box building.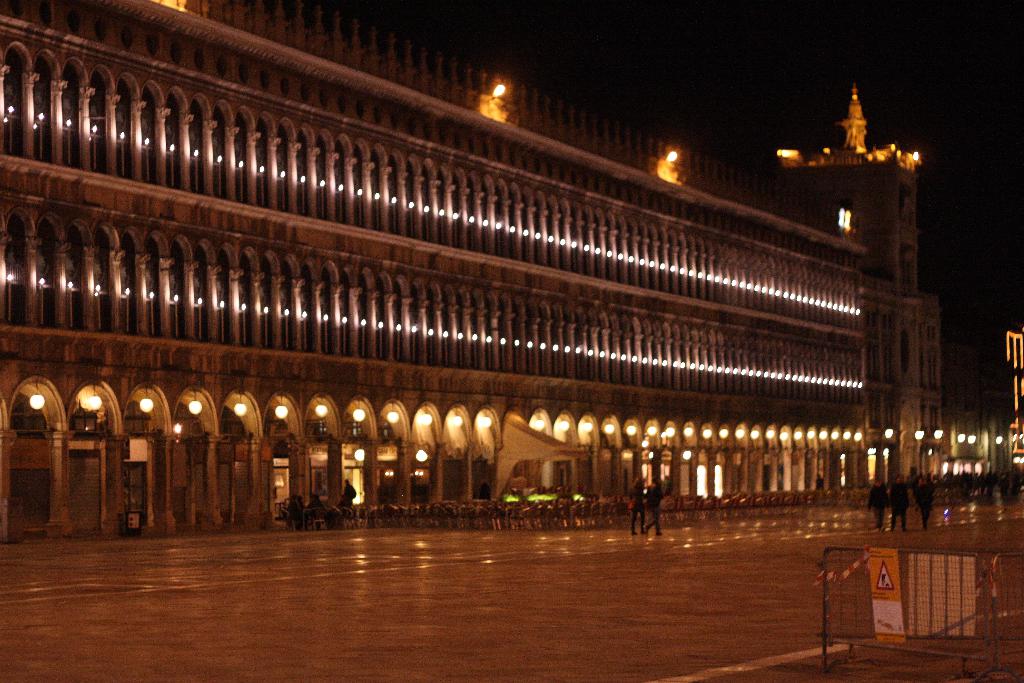
(0, 0, 943, 545).
